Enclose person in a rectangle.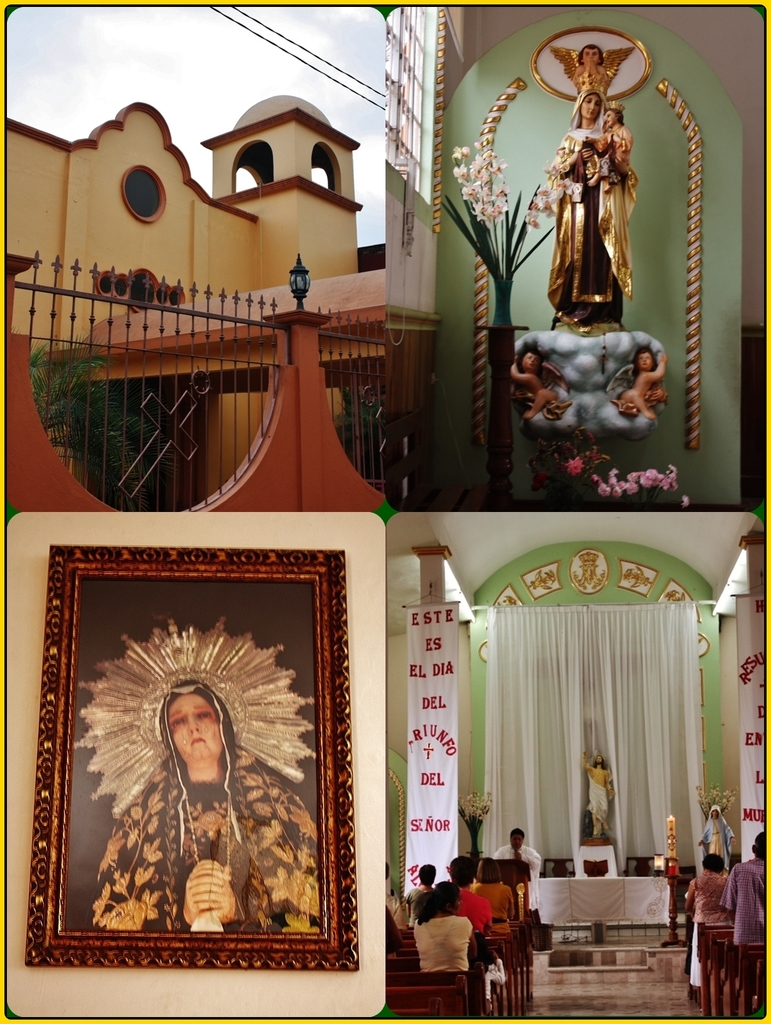
<box>582,749,619,838</box>.
